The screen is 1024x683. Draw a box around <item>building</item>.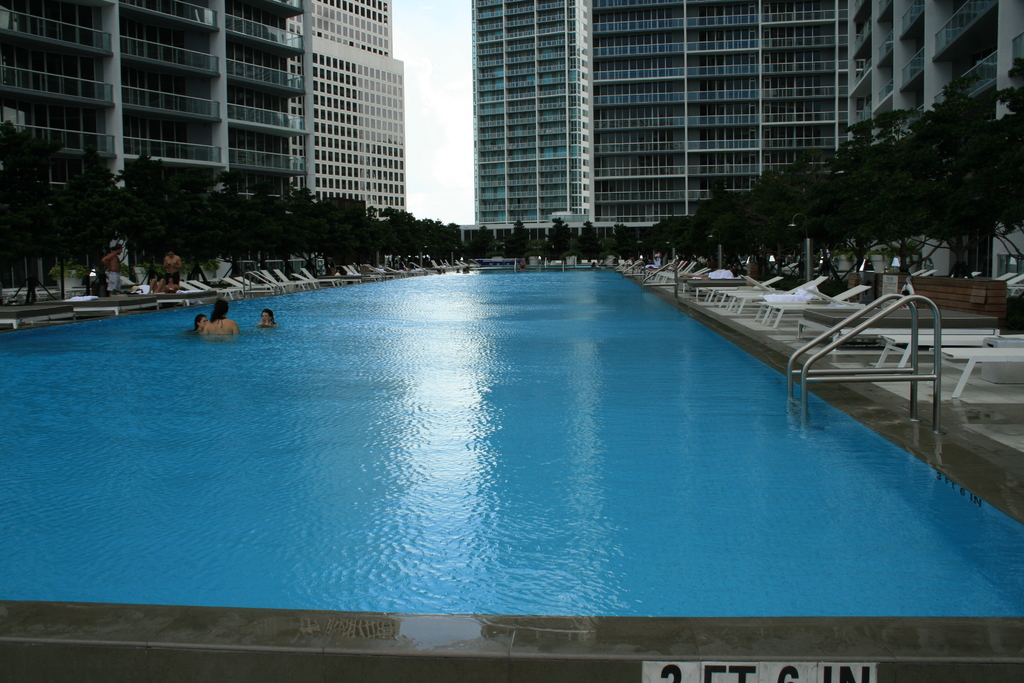
<region>288, 0, 408, 219</region>.
